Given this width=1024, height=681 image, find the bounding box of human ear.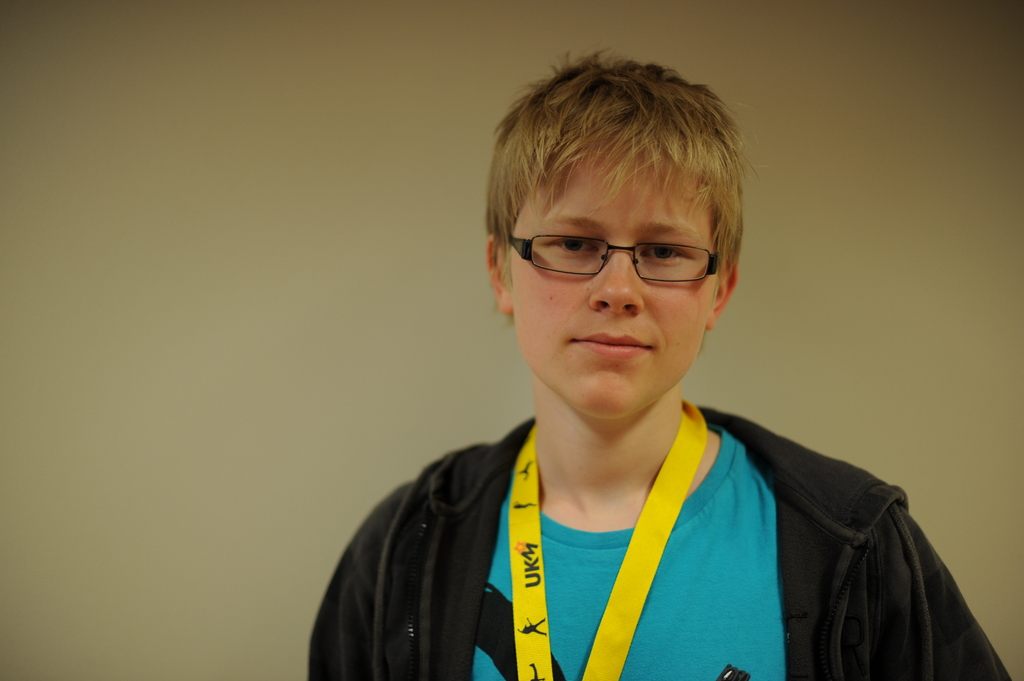
left=477, top=233, right=515, bottom=319.
